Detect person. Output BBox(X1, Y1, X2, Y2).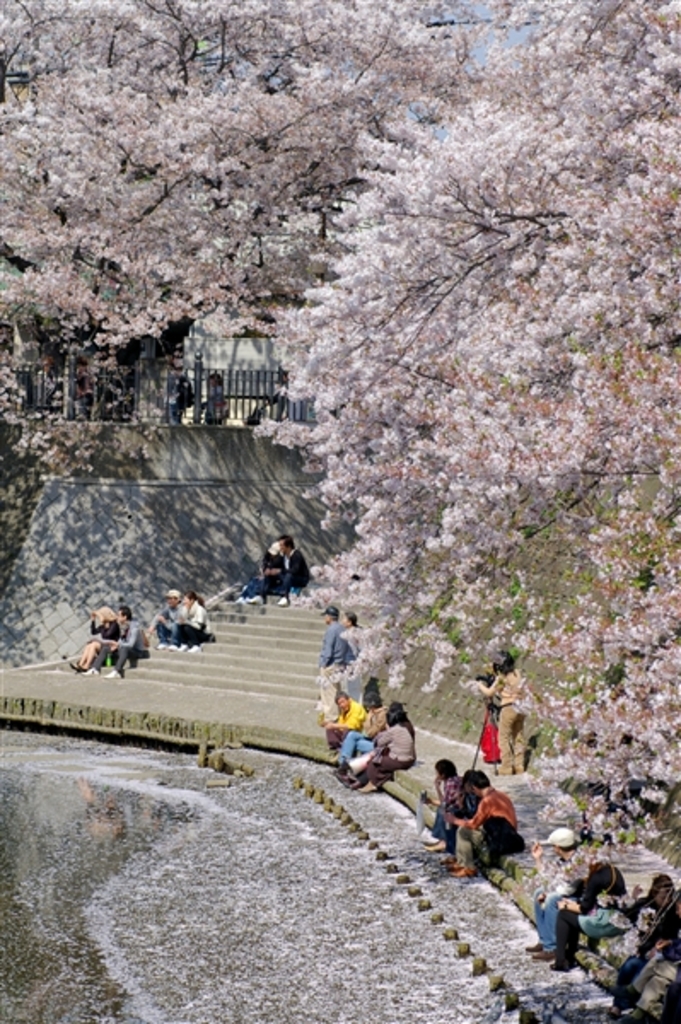
BBox(474, 652, 544, 783).
